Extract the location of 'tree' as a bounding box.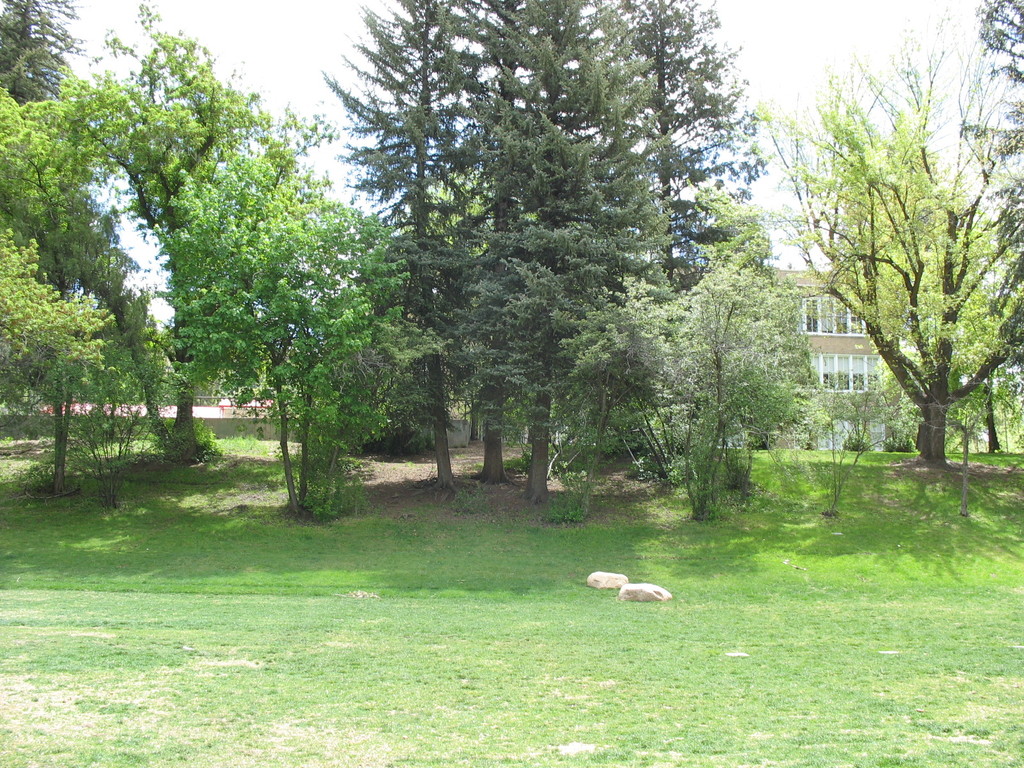
[x1=555, y1=186, x2=808, y2=531].
